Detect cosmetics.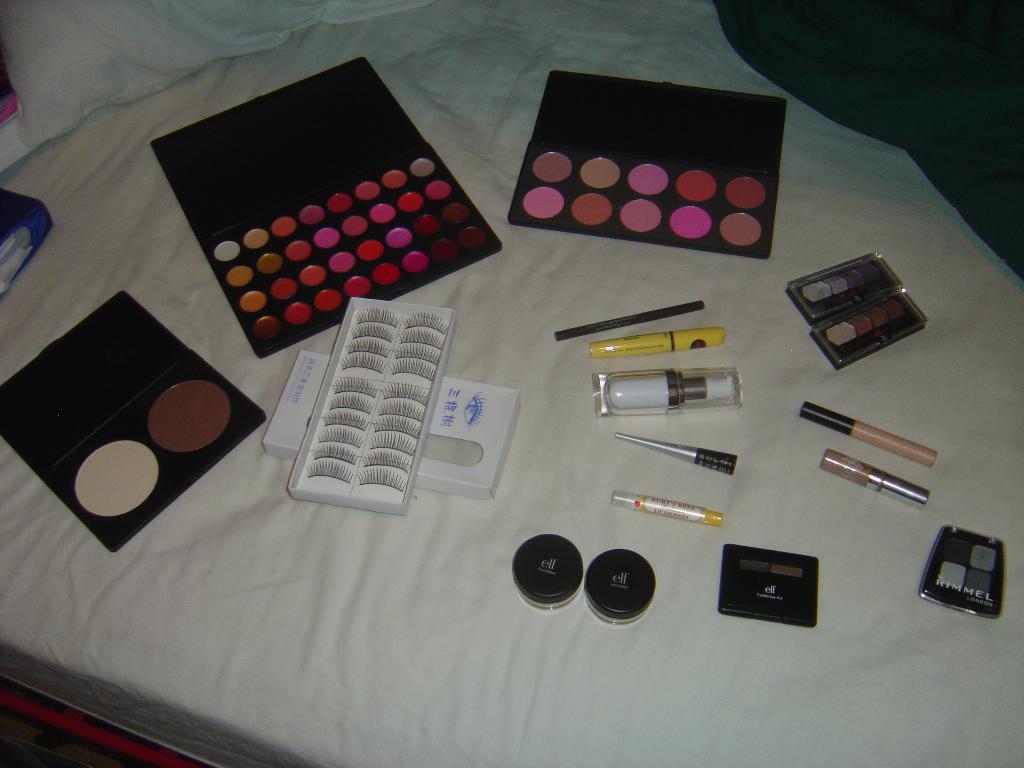
Detected at bbox=[608, 490, 724, 528].
